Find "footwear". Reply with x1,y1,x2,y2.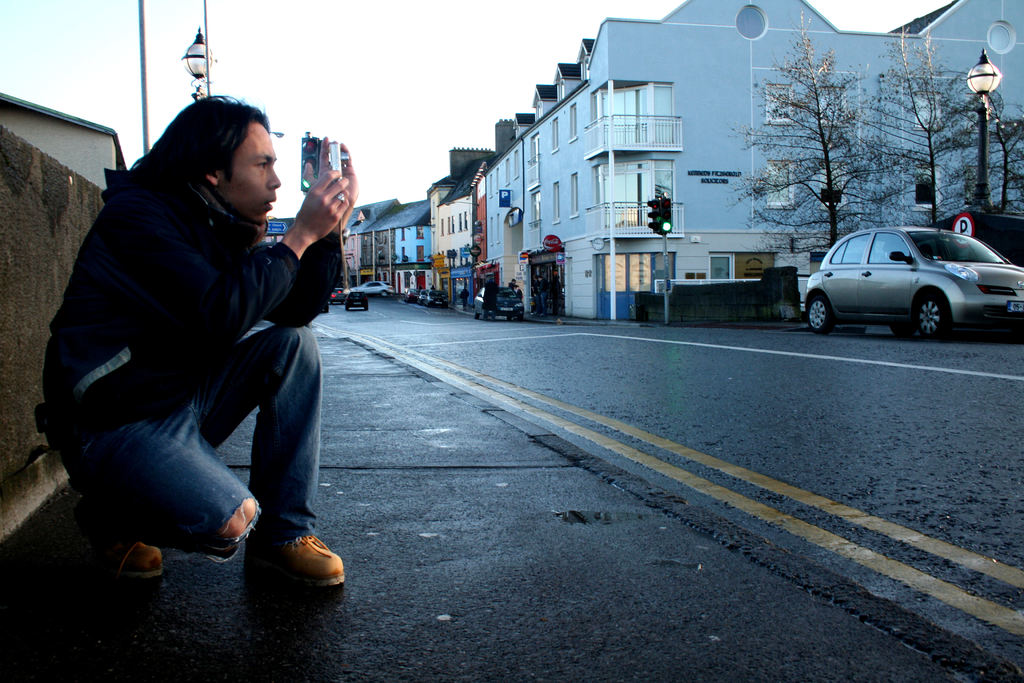
236,531,335,600.
